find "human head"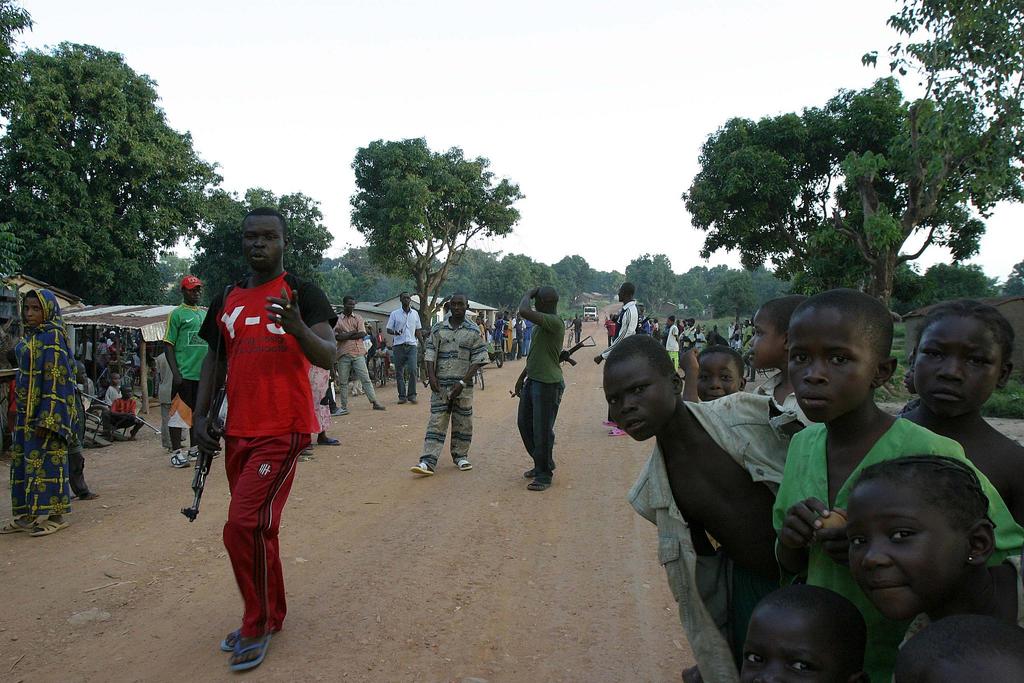
378, 340, 387, 352
